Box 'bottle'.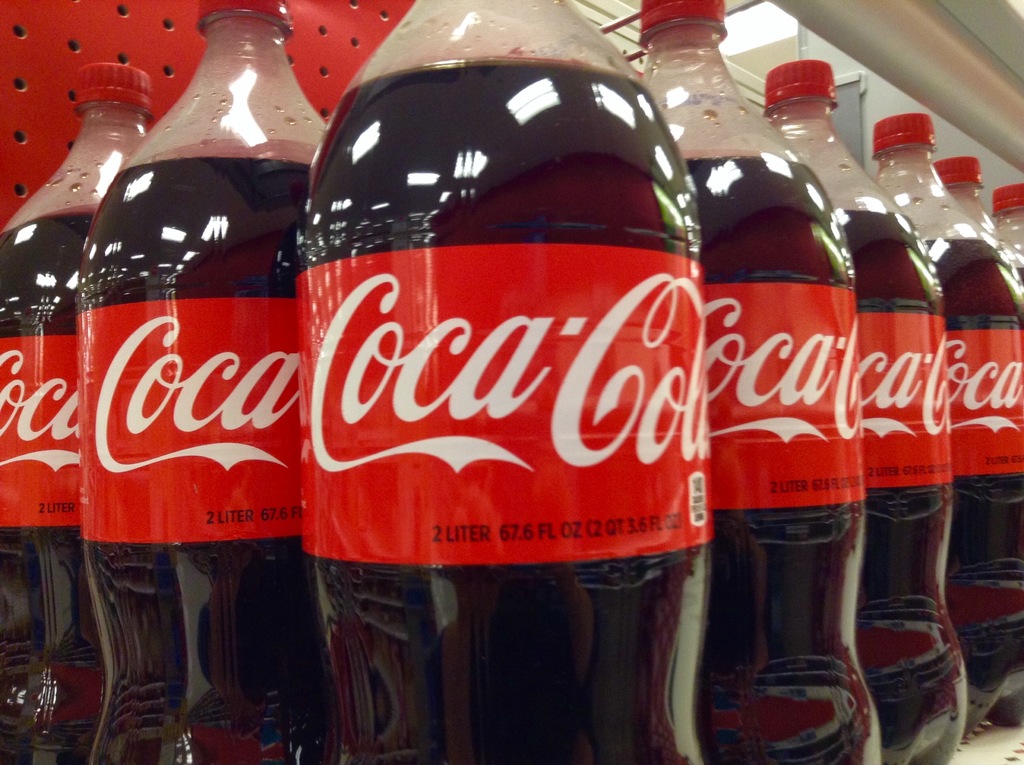
<region>941, 139, 1023, 339</region>.
